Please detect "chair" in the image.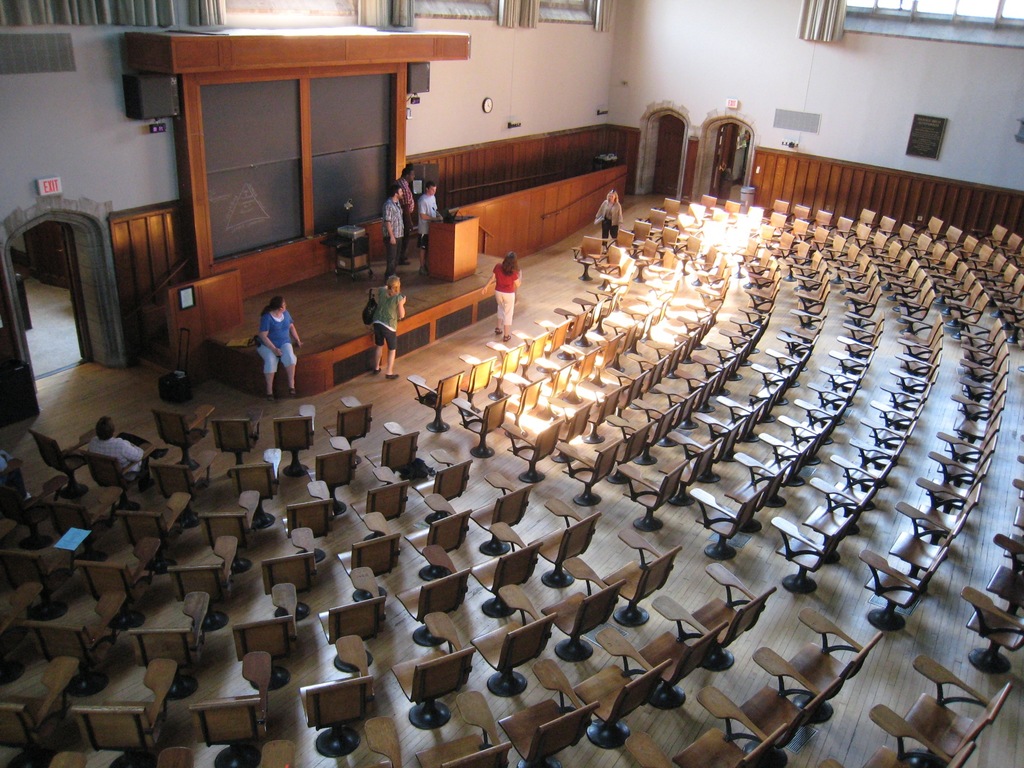
Rect(938, 431, 998, 463).
